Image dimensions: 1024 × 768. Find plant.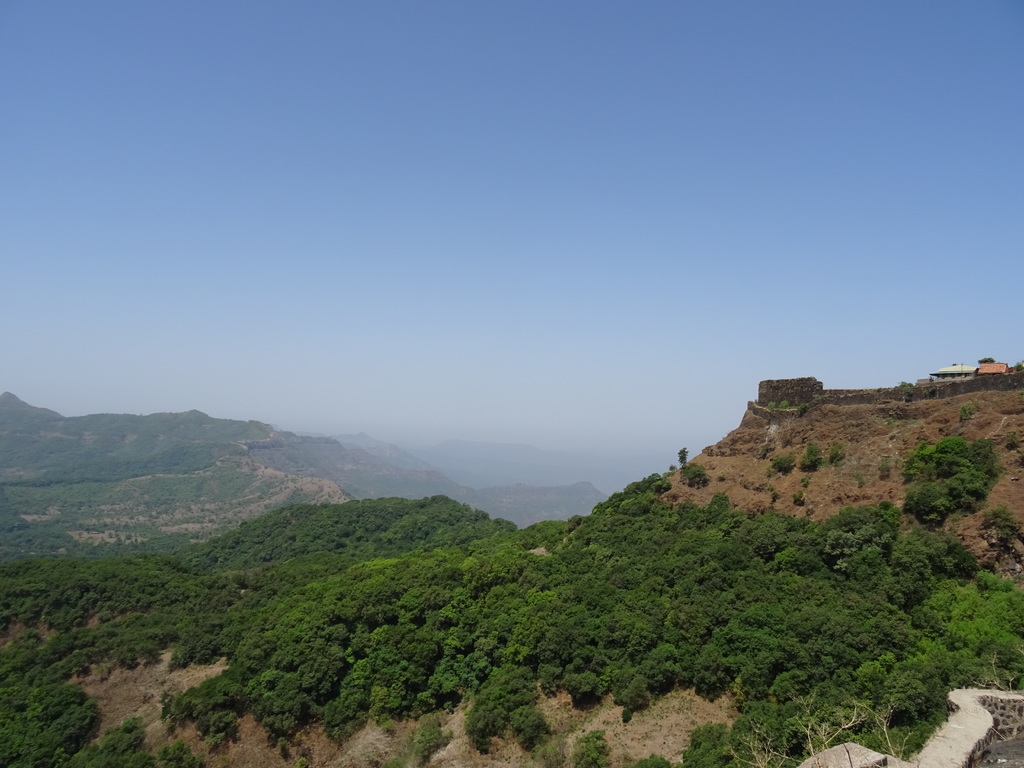
[left=678, top=463, right=708, bottom=490].
